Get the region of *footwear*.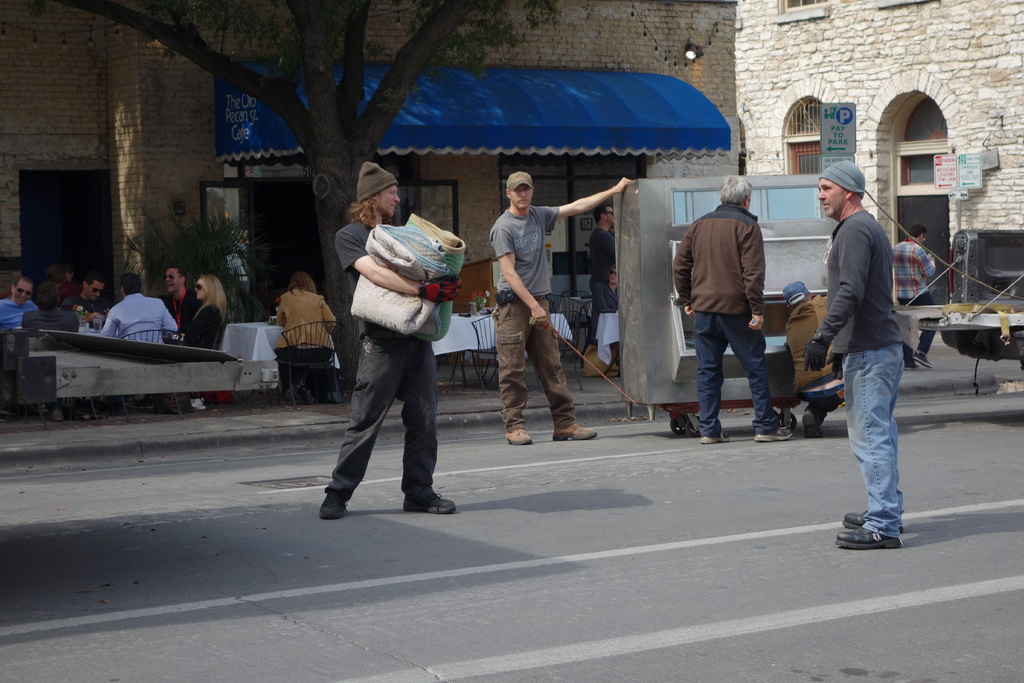
[left=555, top=422, right=596, bottom=439].
